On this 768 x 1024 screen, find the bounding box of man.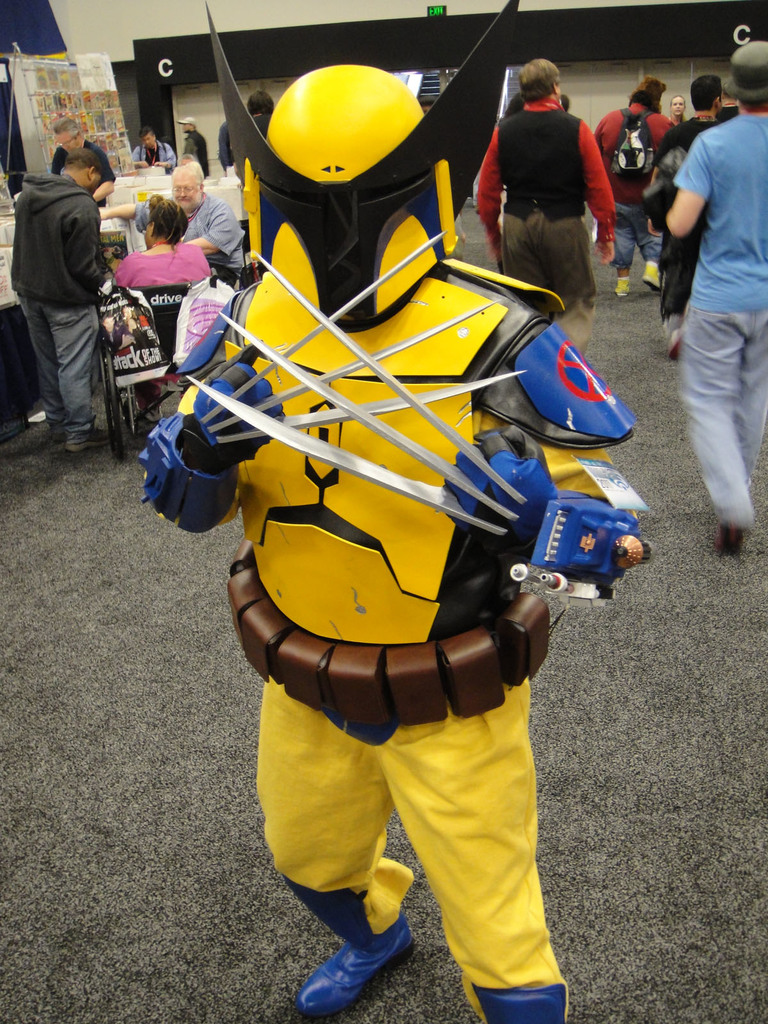
Bounding box: {"left": 48, "top": 112, "right": 116, "bottom": 181}.
